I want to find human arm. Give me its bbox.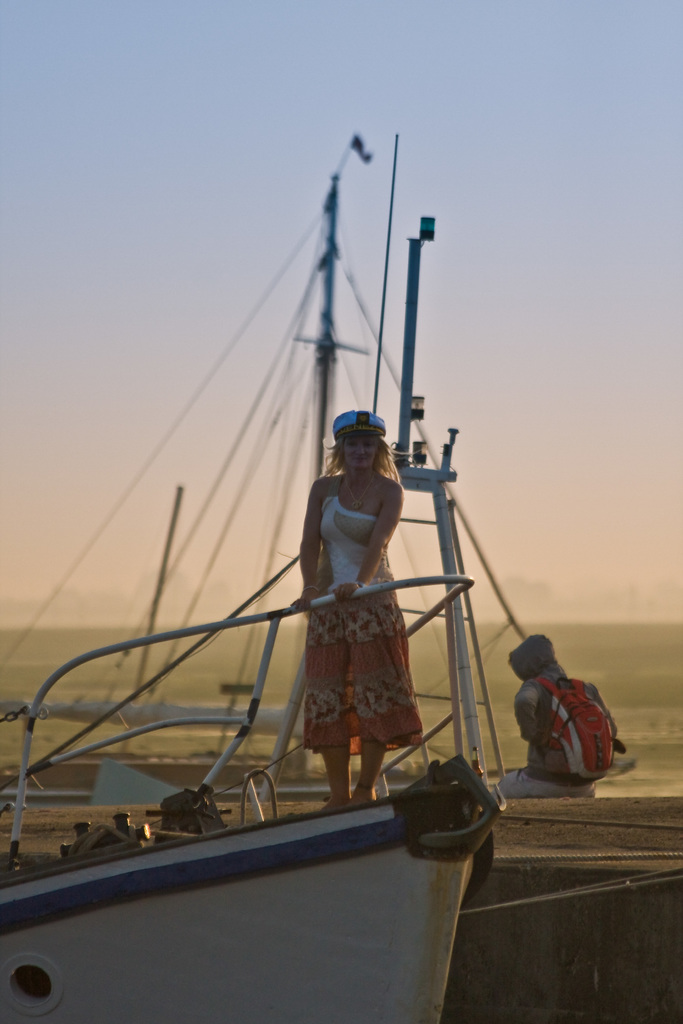
(x1=292, y1=478, x2=330, y2=614).
